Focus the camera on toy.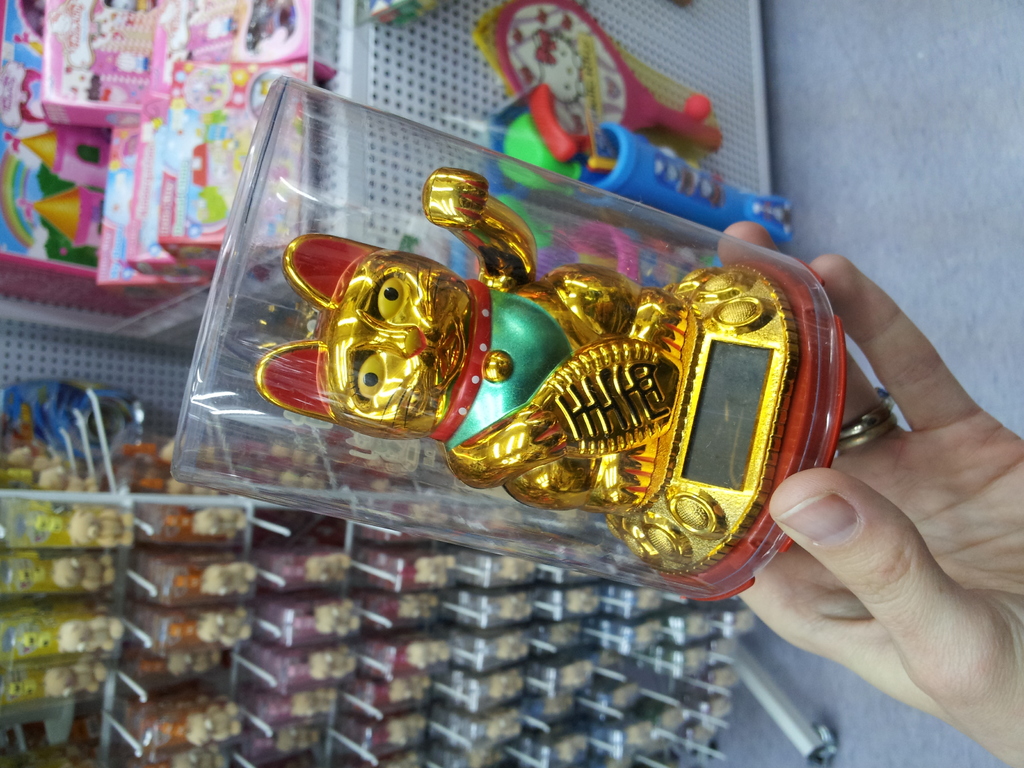
Focus region: Rect(383, 716, 428, 751).
